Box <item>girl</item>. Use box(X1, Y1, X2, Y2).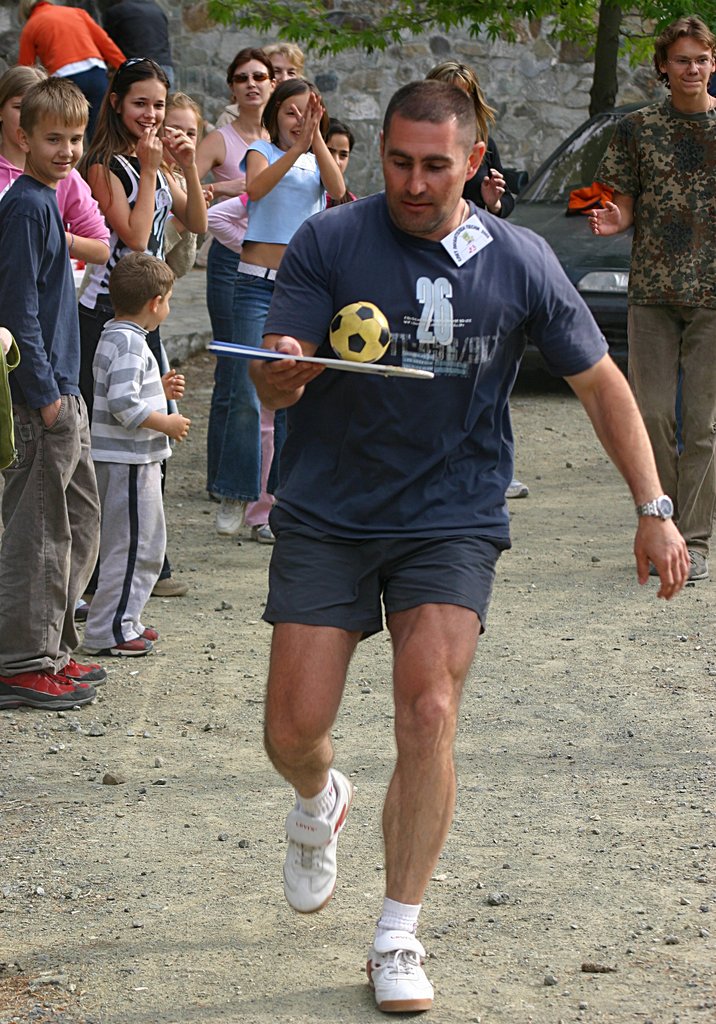
box(188, 78, 351, 545).
